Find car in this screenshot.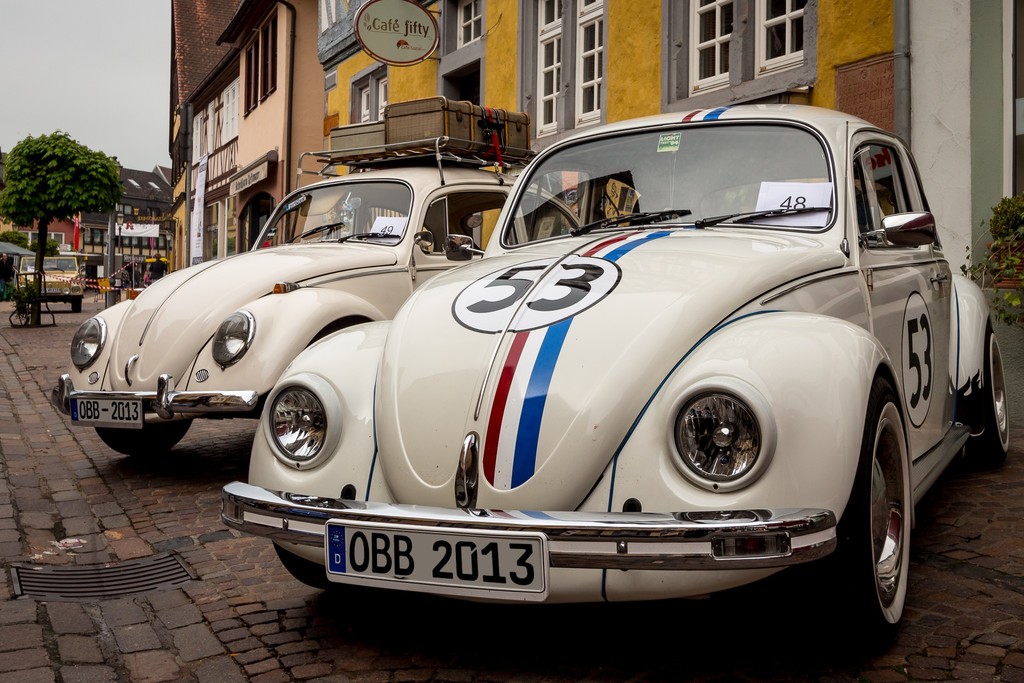
The bounding box for car is x1=237, y1=109, x2=1023, y2=638.
